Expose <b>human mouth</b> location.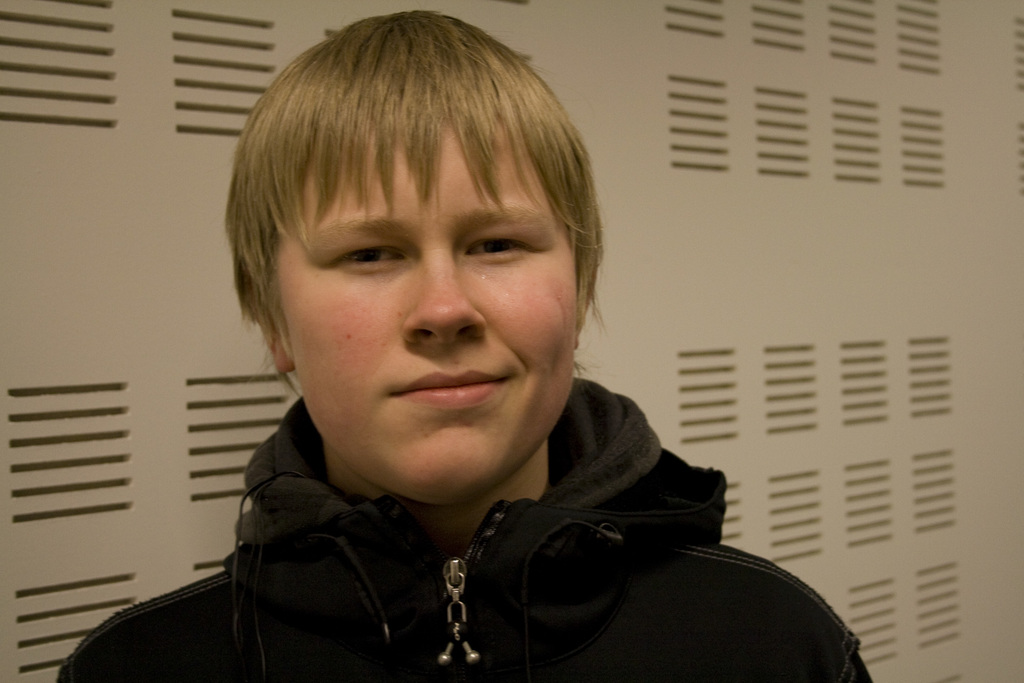
Exposed at pyautogui.locateOnScreen(387, 364, 520, 415).
